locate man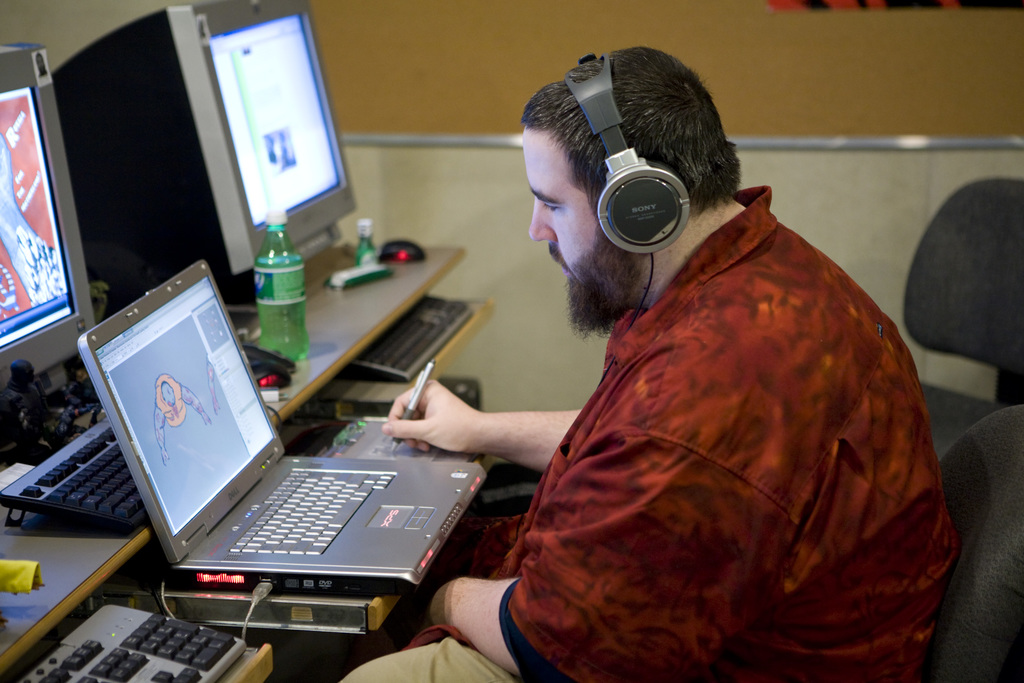
BBox(411, 66, 944, 682)
